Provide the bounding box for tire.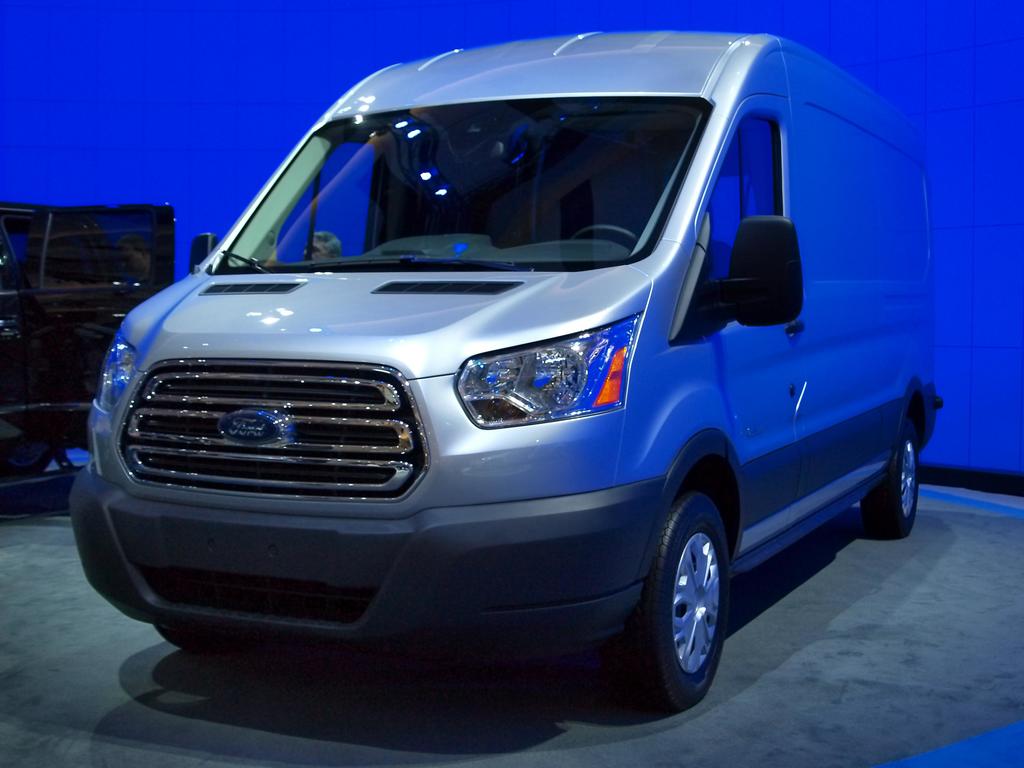
<bbox>616, 481, 732, 712</bbox>.
